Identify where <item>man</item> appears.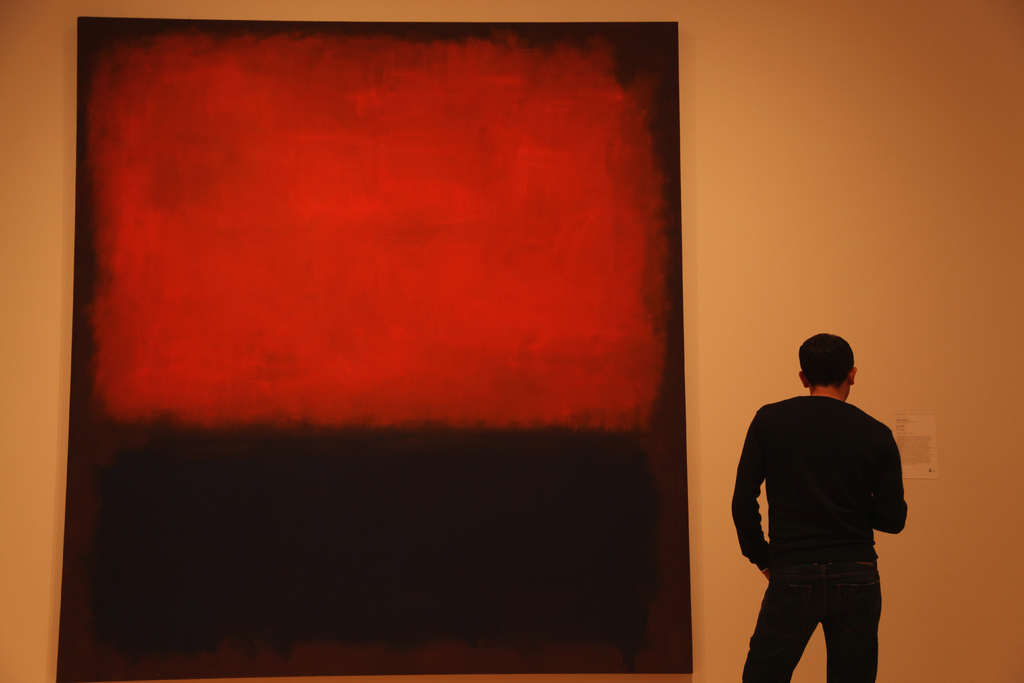
Appears at box=[732, 333, 909, 682].
